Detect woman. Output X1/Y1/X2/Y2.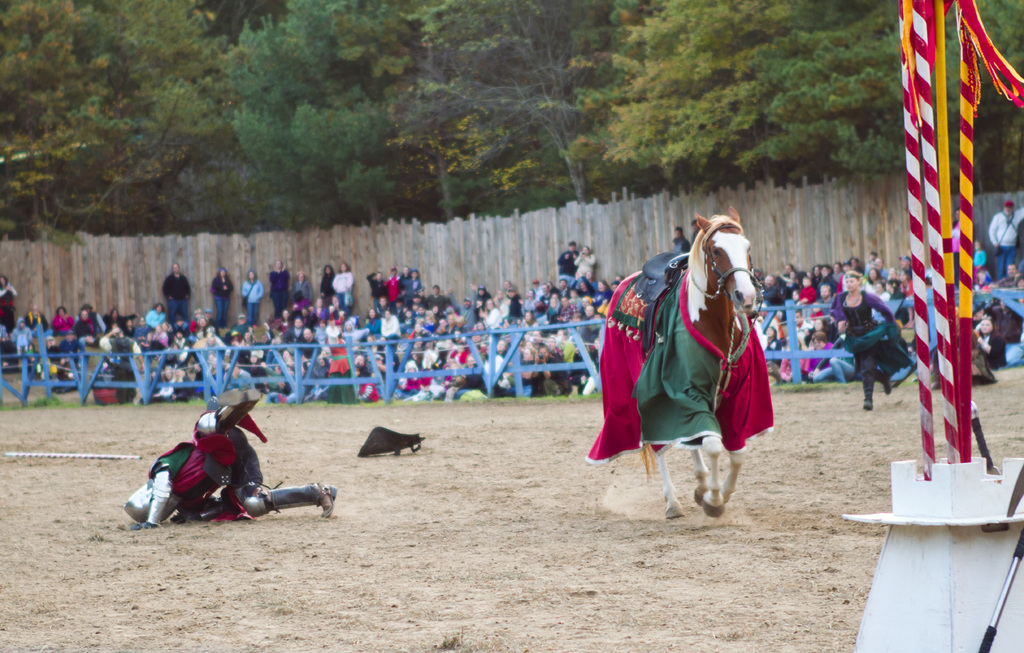
397/266/410/294.
